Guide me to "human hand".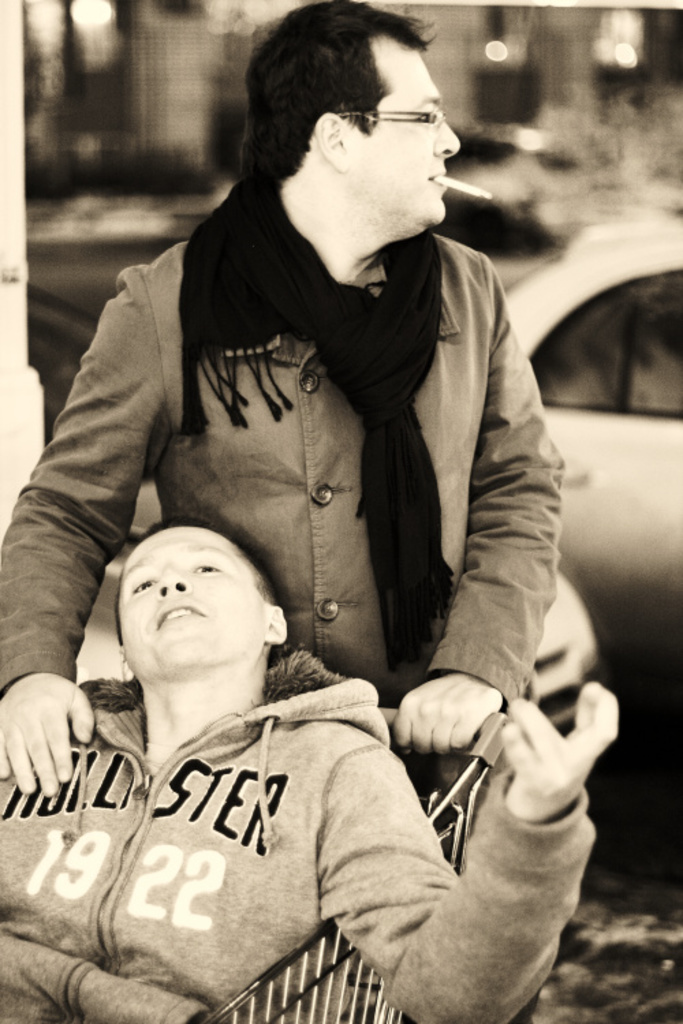
Guidance: region(391, 669, 505, 756).
